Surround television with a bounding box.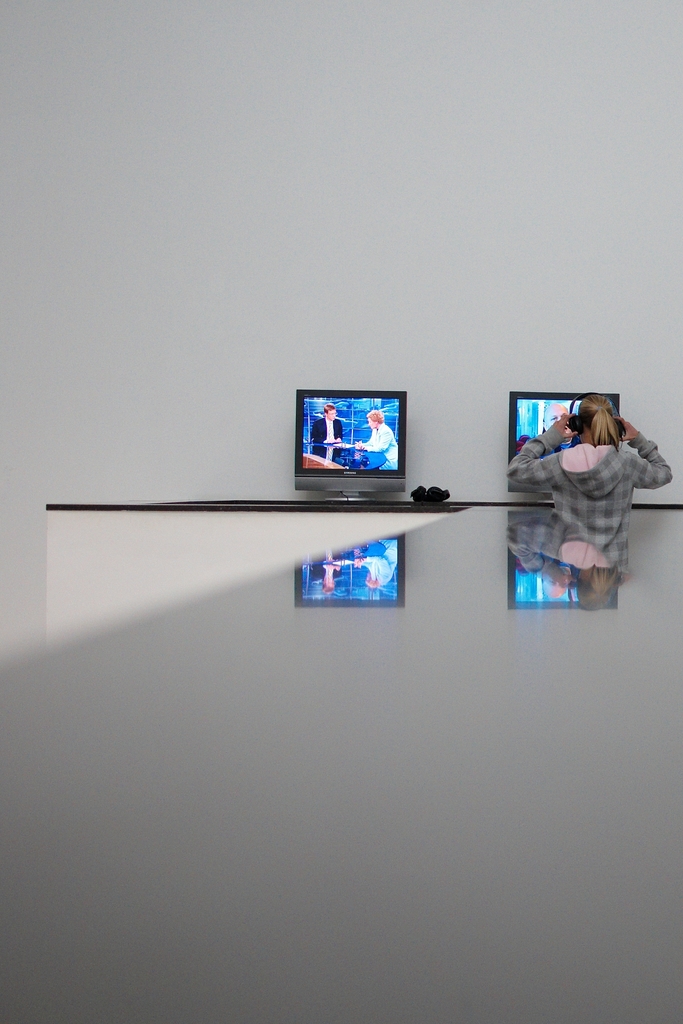
294, 388, 406, 500.
